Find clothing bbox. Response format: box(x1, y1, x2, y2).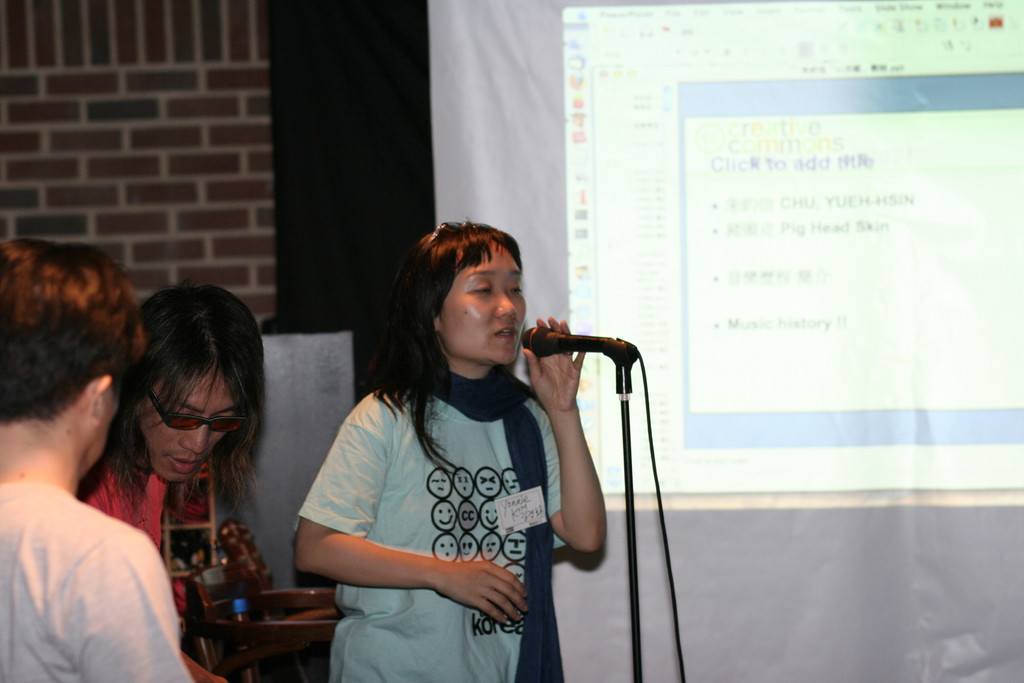
box(317, 355, 569, 652).
